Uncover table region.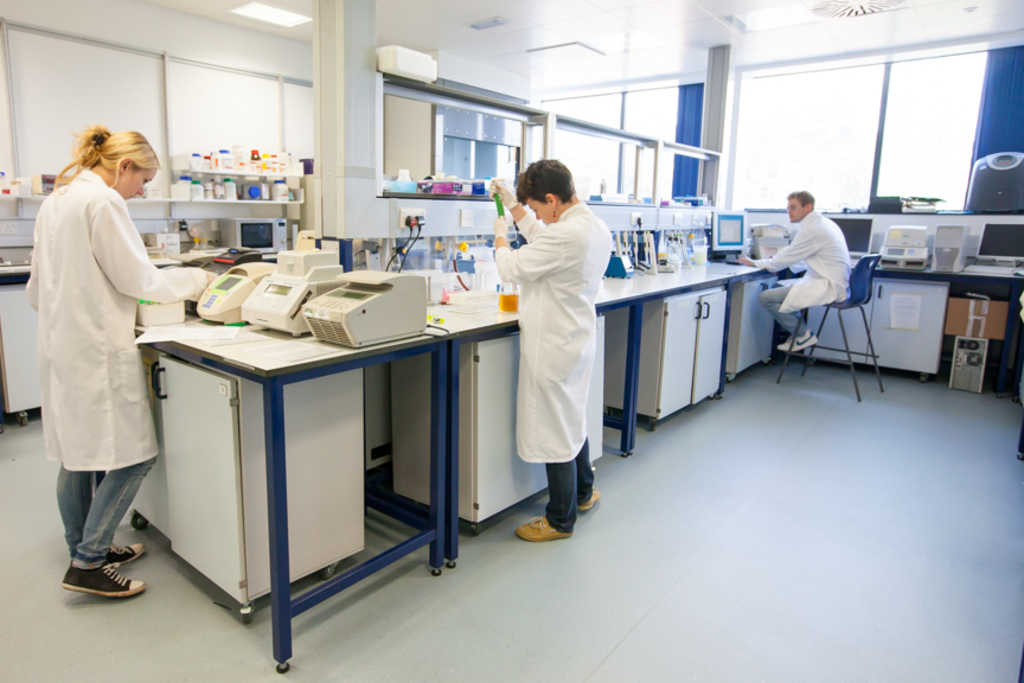
Uncovered: (x1=132, y1=253, x2=1023, y2=671).
